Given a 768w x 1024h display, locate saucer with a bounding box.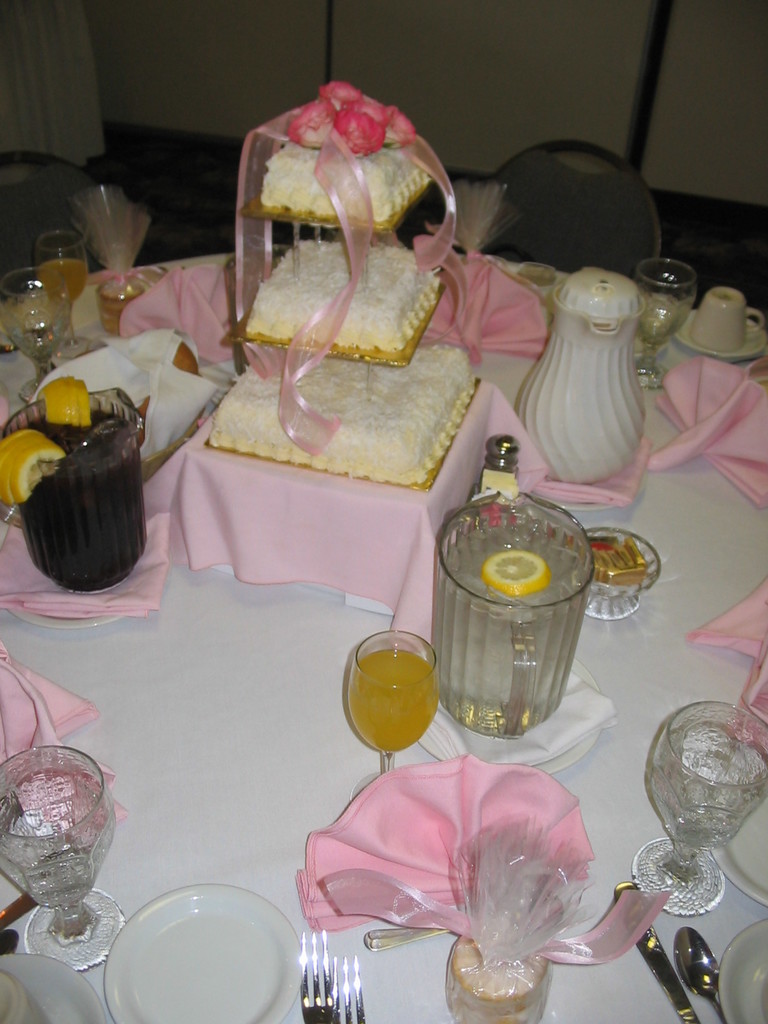
Located: box=[0, 953, 98, 1023].
